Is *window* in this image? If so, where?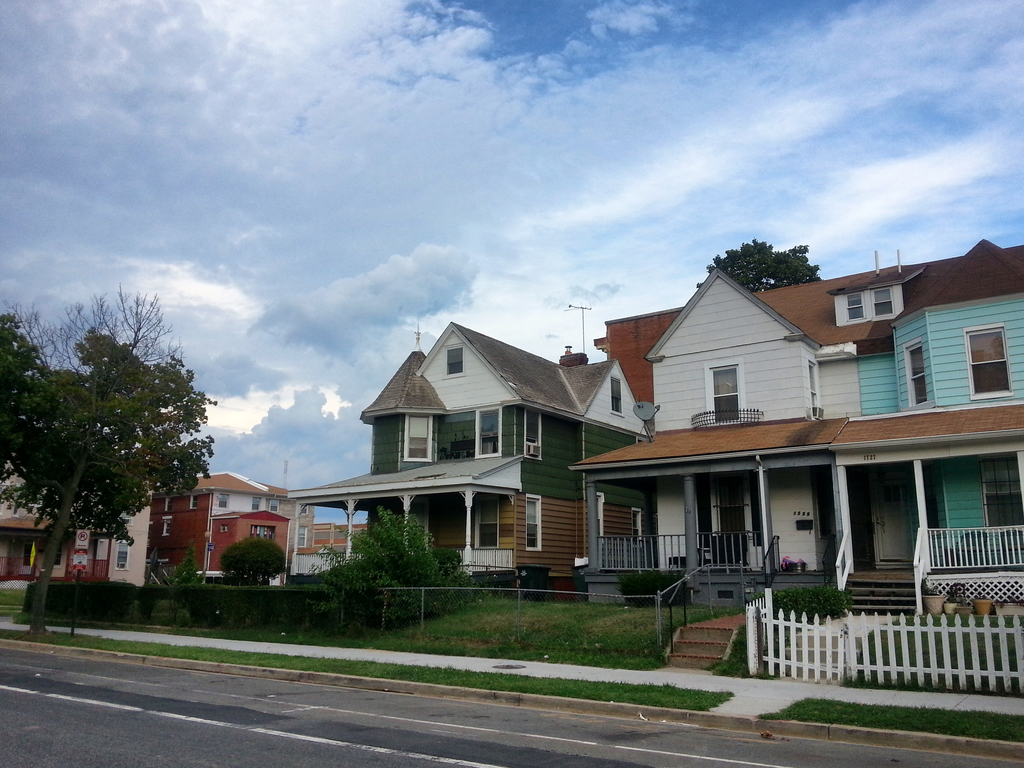
Yes, at (left=895, top=337, right=938, bottom=416).
